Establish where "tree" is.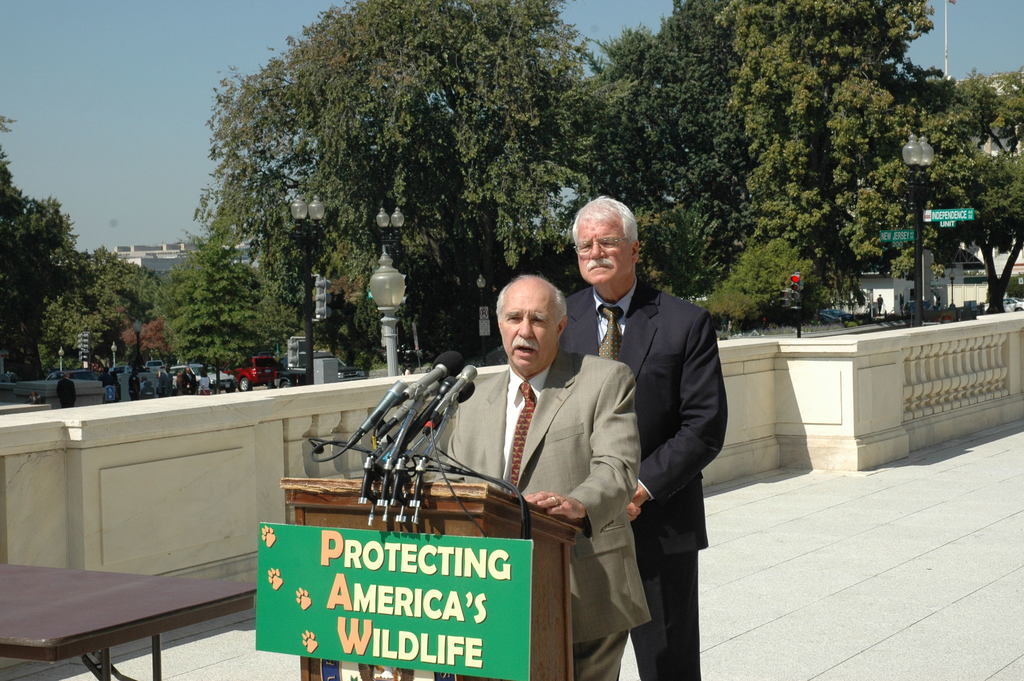
Established at 705 231 809 331.
